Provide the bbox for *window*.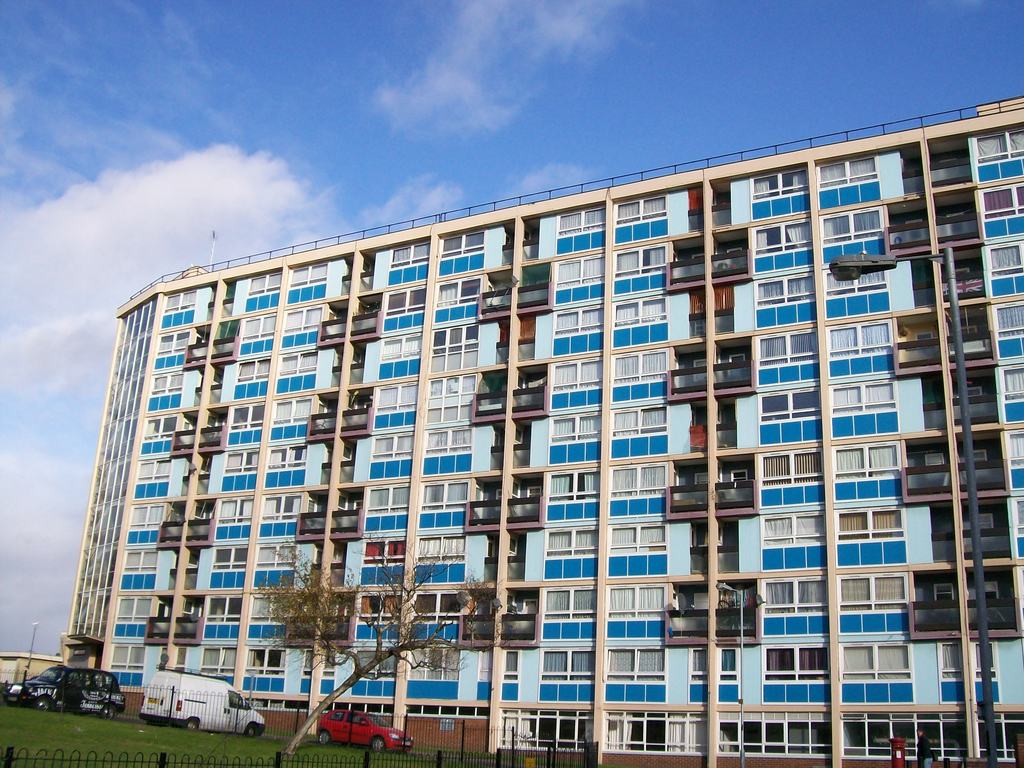
detection(796, 643, 833, 679).
